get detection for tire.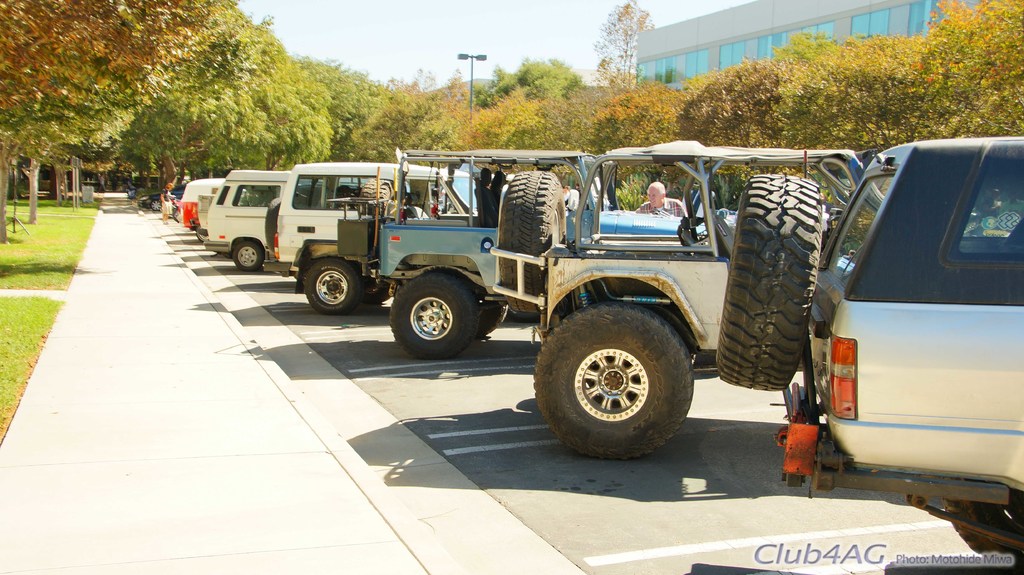
Detection: Rect(358, 282, 390, 303).
